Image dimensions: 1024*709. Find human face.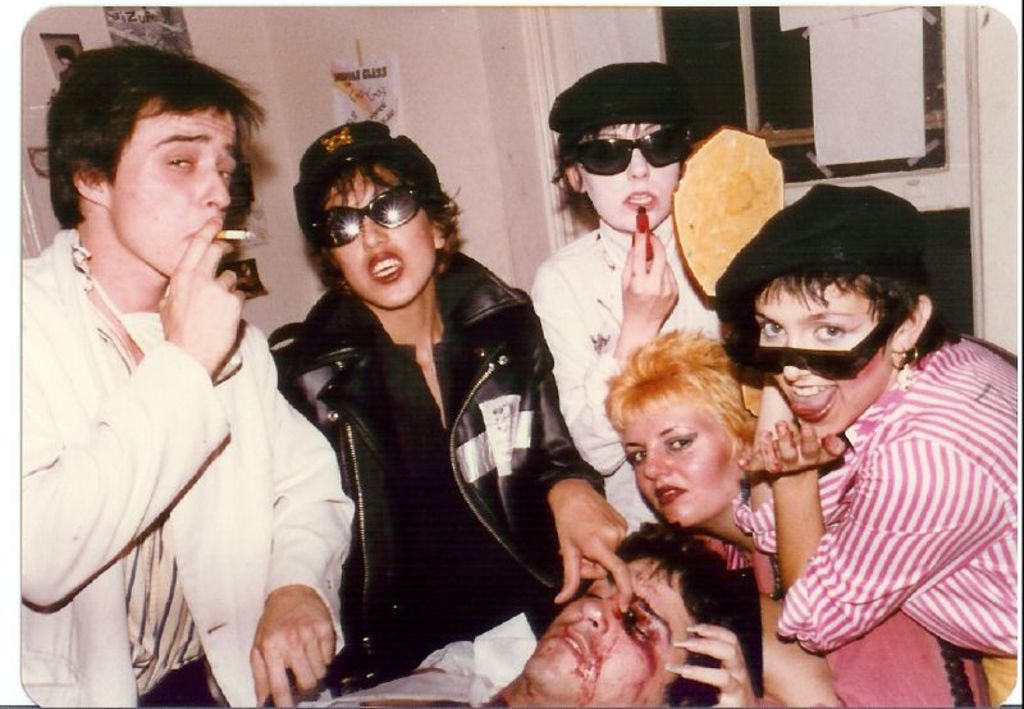
{"left": 525, "top": 559, "right": 698, "bottom": 708}.
